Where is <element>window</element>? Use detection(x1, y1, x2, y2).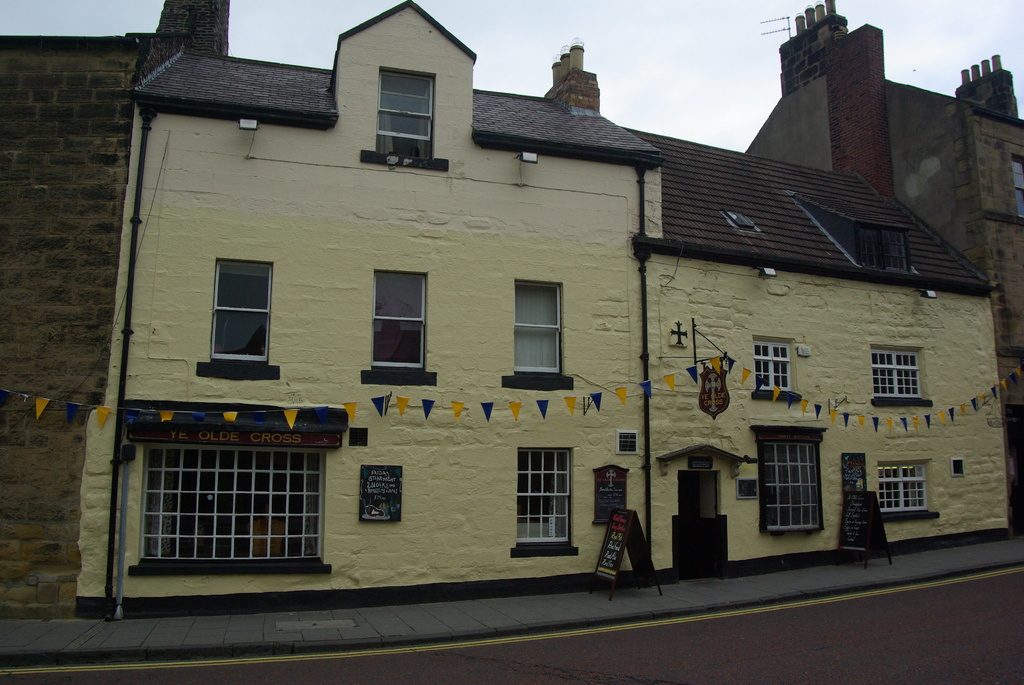
detection(499, 280, 574, 387).
